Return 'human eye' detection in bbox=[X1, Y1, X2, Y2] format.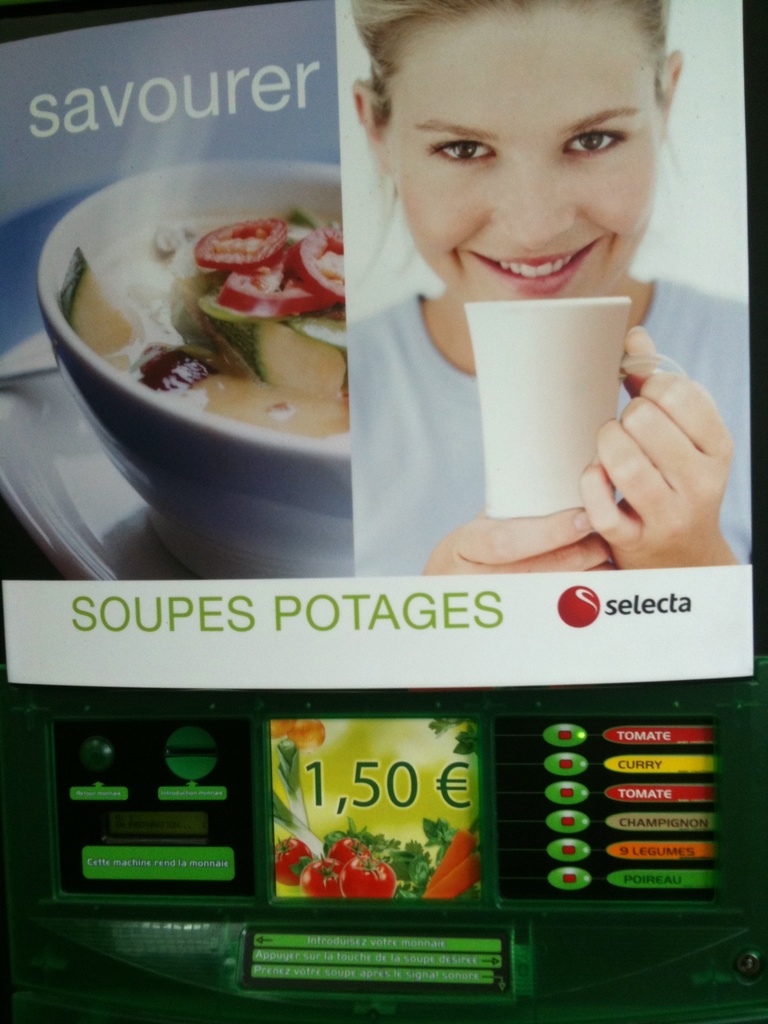
bbox=[560, 123, 625, 161].
